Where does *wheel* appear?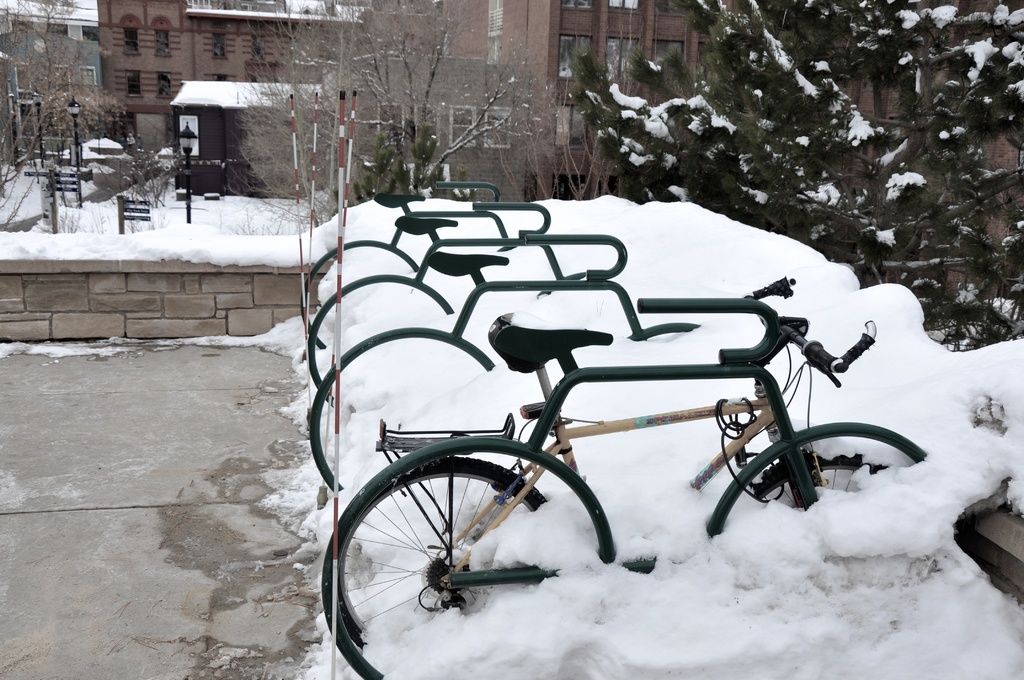
Appears at <bbox>308, 325, 496, 489</bbox>.
